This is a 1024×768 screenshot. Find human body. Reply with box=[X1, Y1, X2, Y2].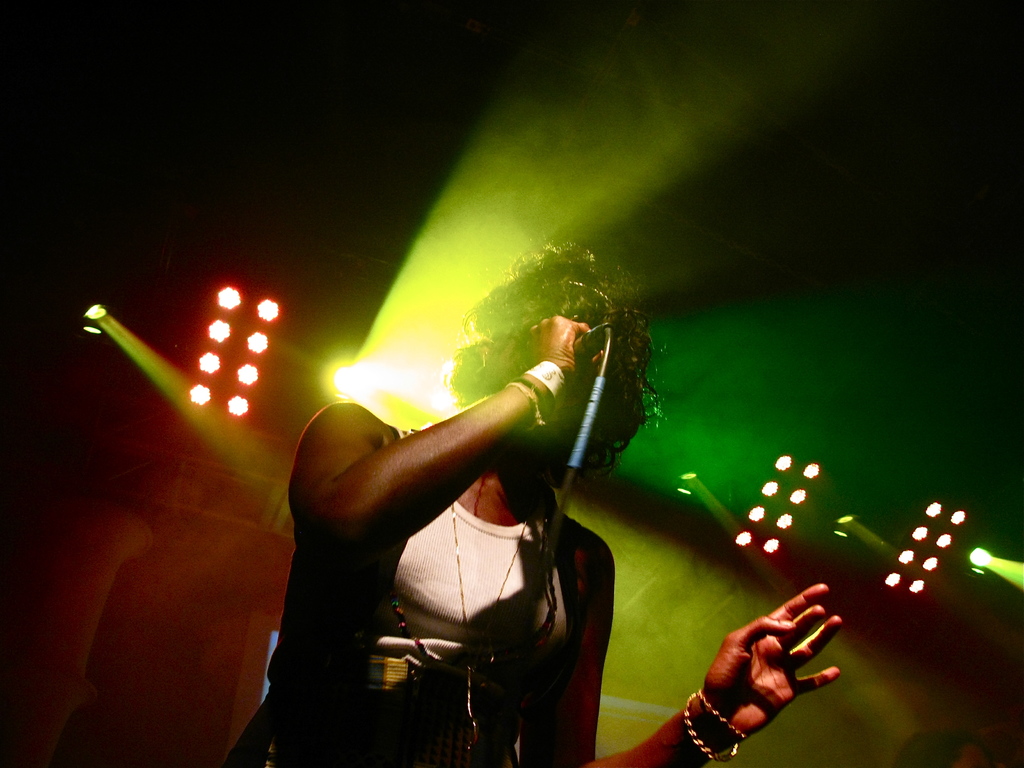
box=[237, 148, 795, 767].
